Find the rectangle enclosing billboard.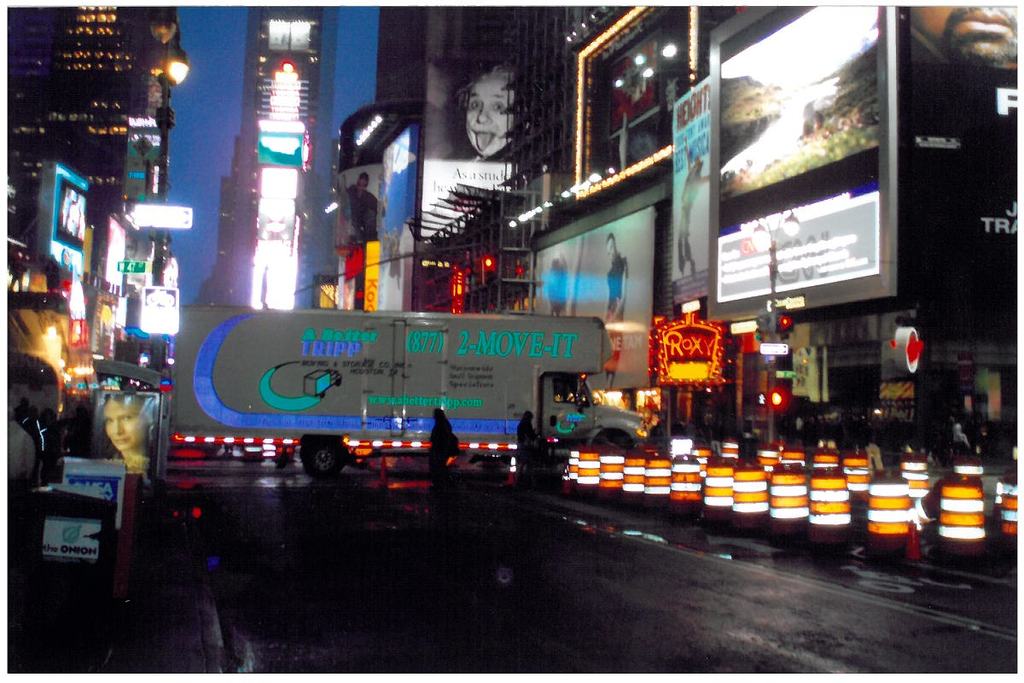
330:158:384:248.
